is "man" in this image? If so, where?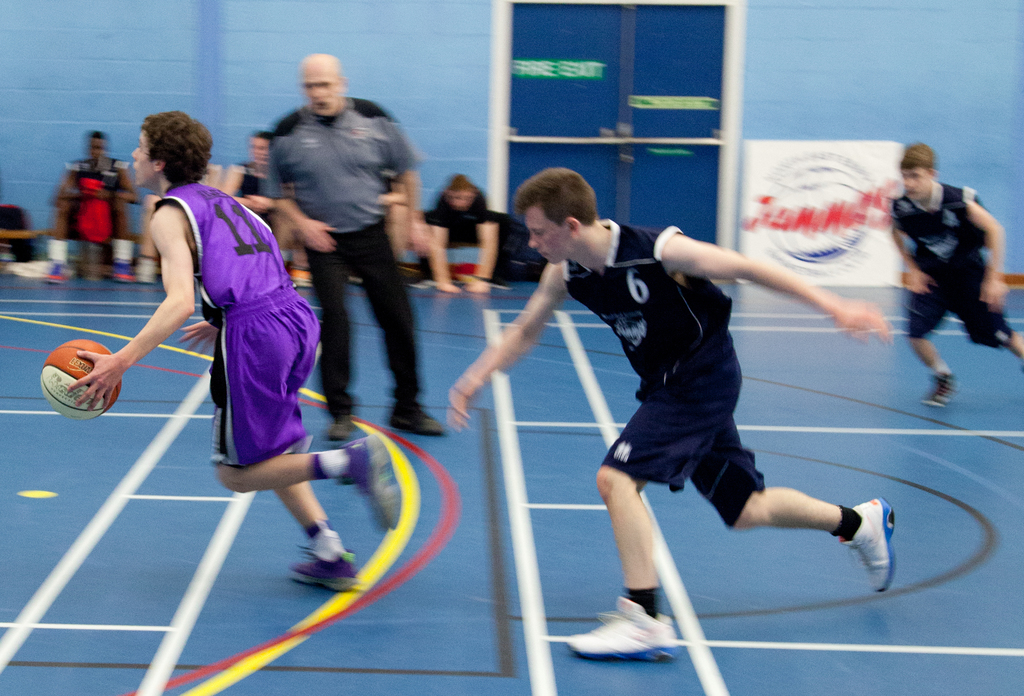
Yes, at 253 56 431 427.
